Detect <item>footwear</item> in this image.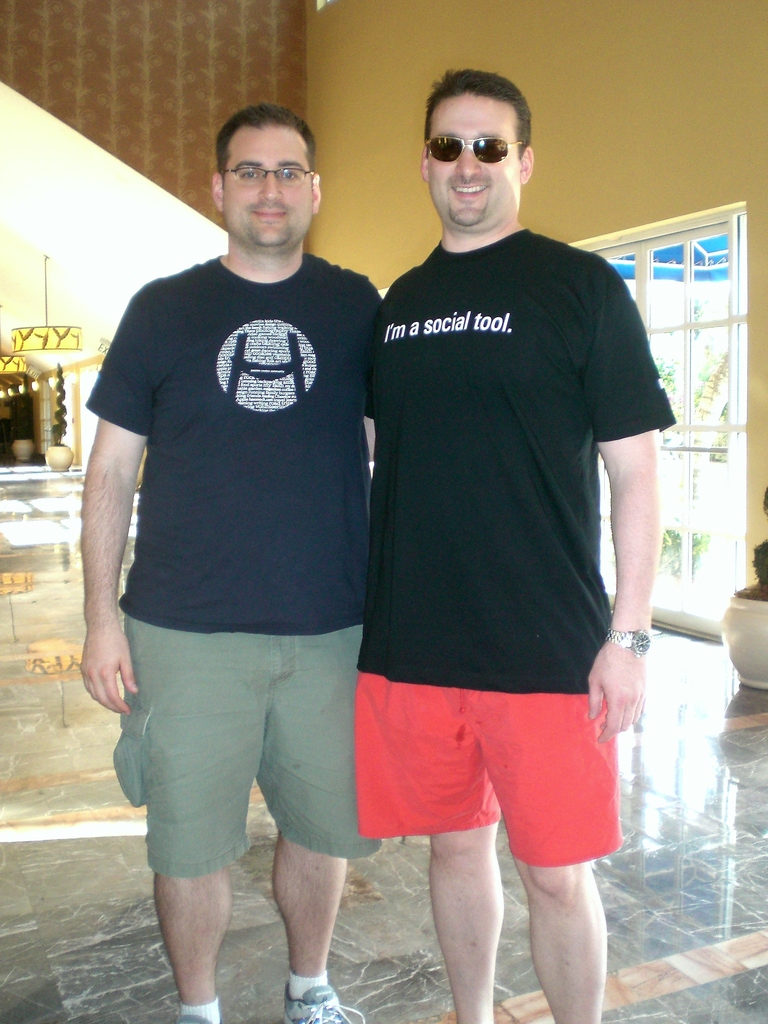
Detection: {"x1": 180, "y1": 1009, "x2": 217, "y2": 1023}.
